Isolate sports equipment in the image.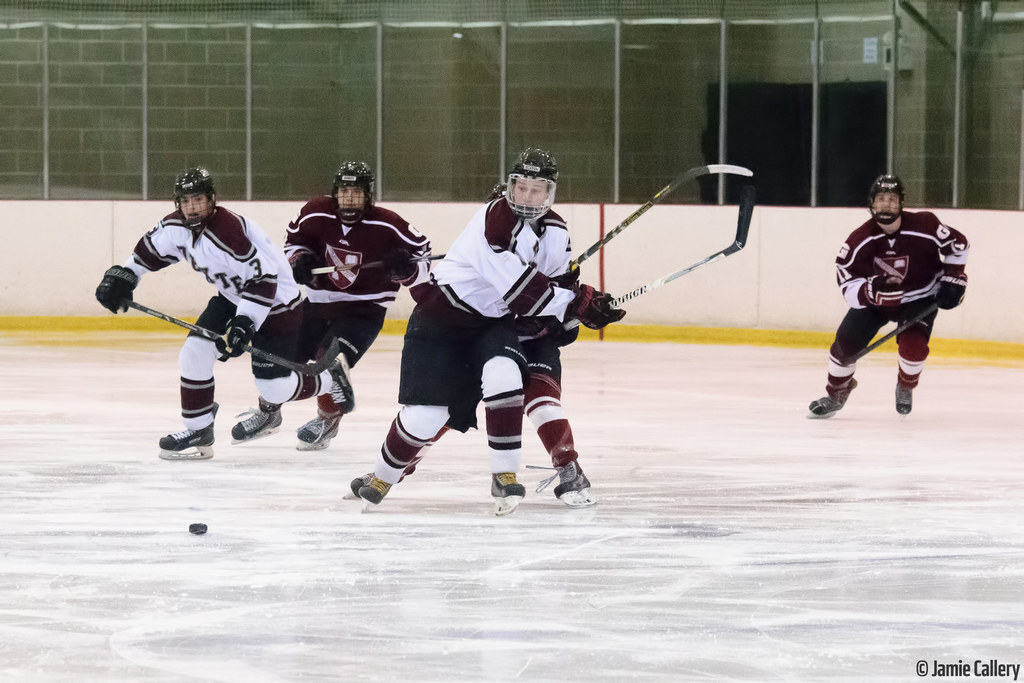
Isolated region: x1=489 y1=474 x2=529 y2=515.
